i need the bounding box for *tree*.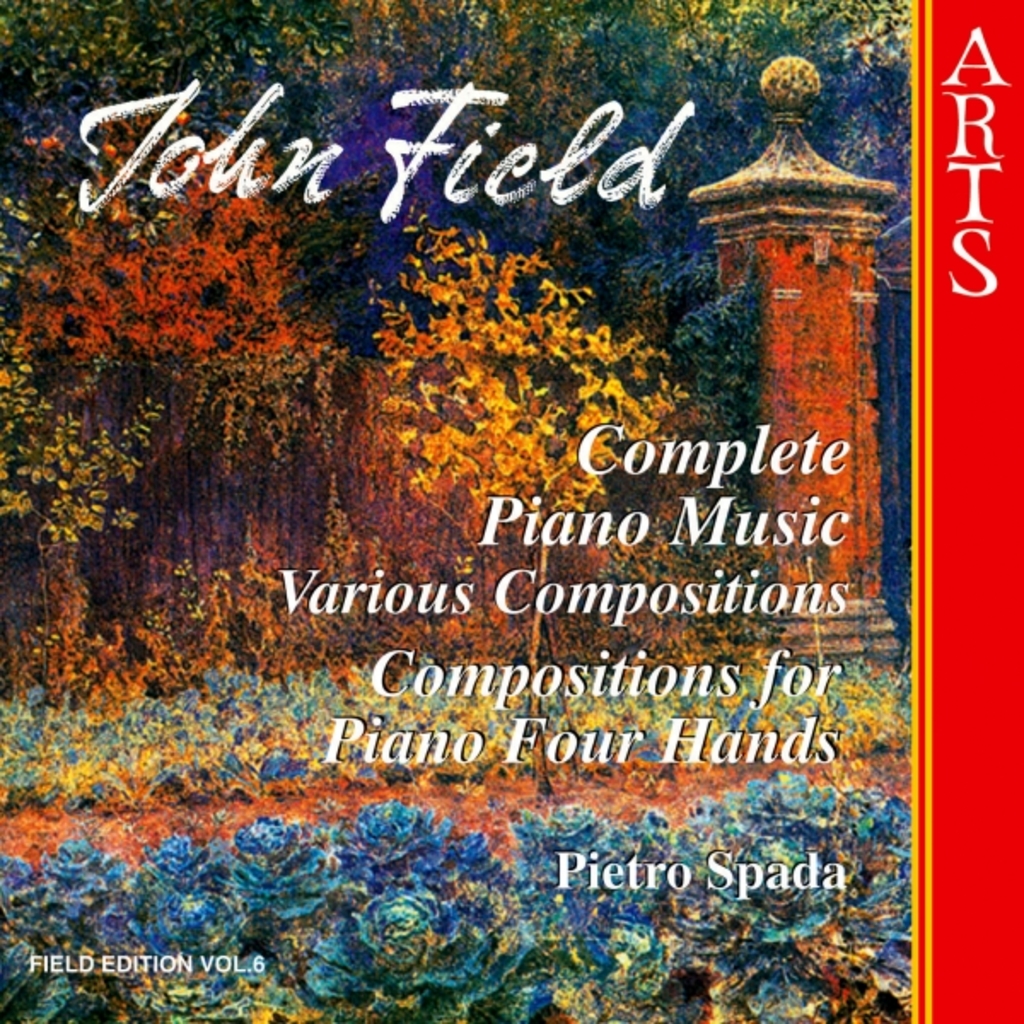
Here it is: bbox=[12, 79, 374, 744].
